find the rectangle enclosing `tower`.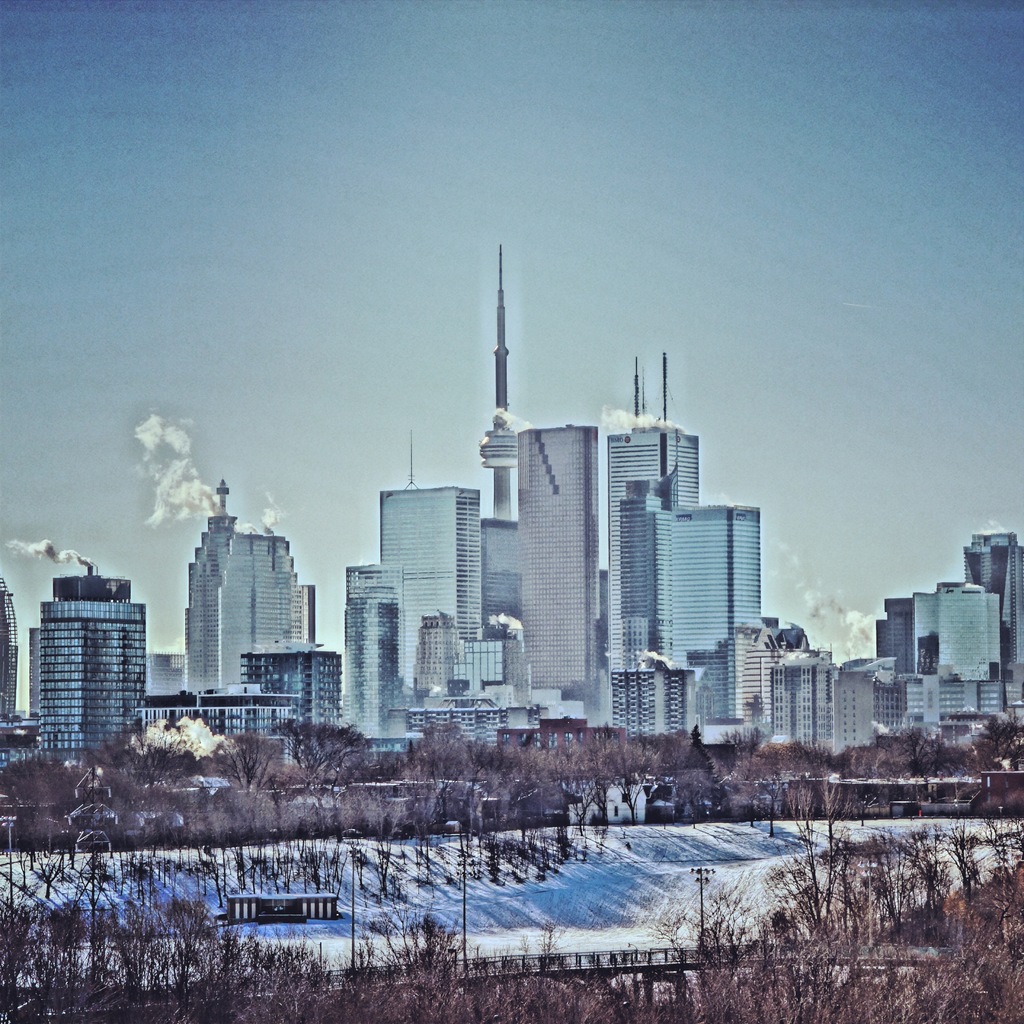
<region>374, 436, 479, 703</region>.
